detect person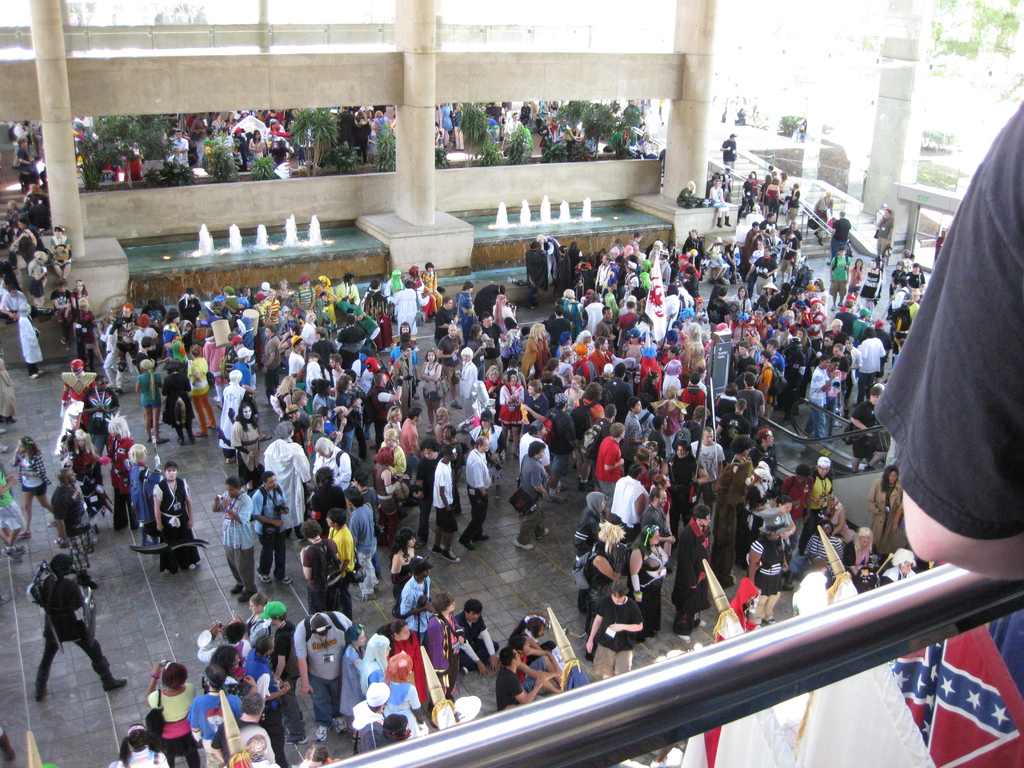
l=301, t=609, r=358, b=731
